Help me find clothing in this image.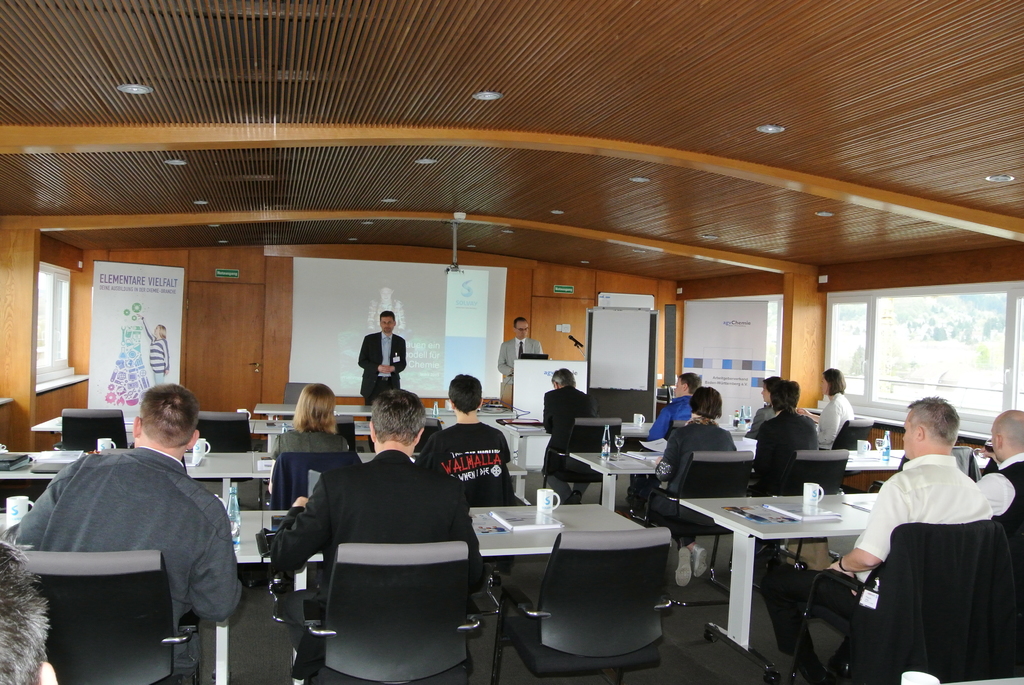
Found it: [753,405,820,496].
